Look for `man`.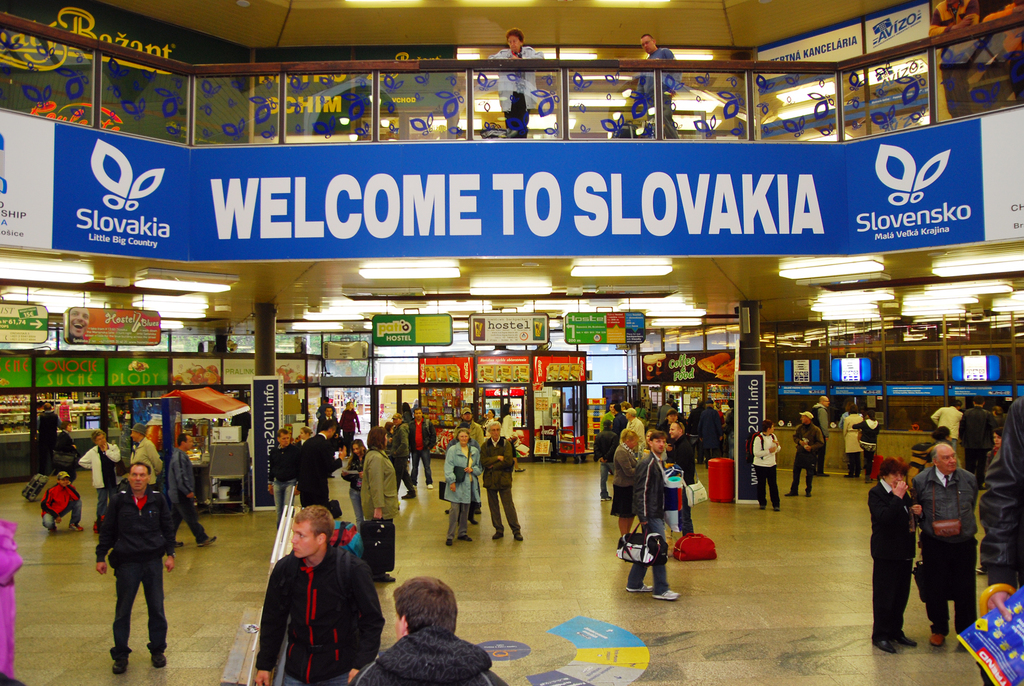
Found: box=[257, 503, 385, 685].
